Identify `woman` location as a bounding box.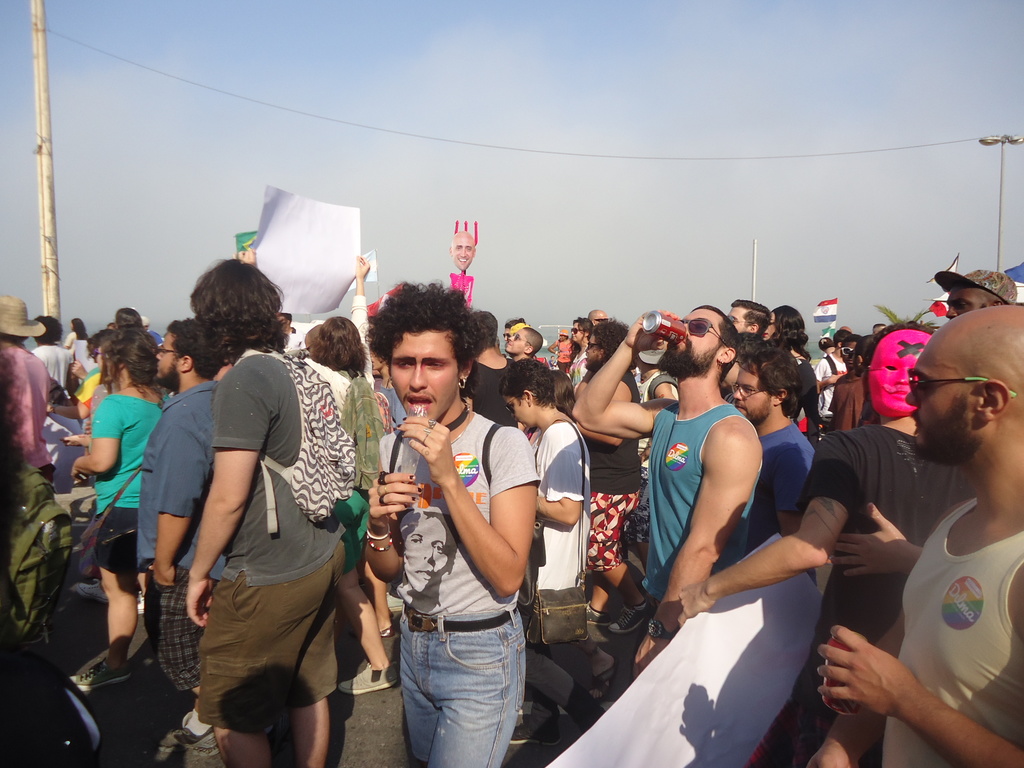
select_region(61, 316, 163, 701).
